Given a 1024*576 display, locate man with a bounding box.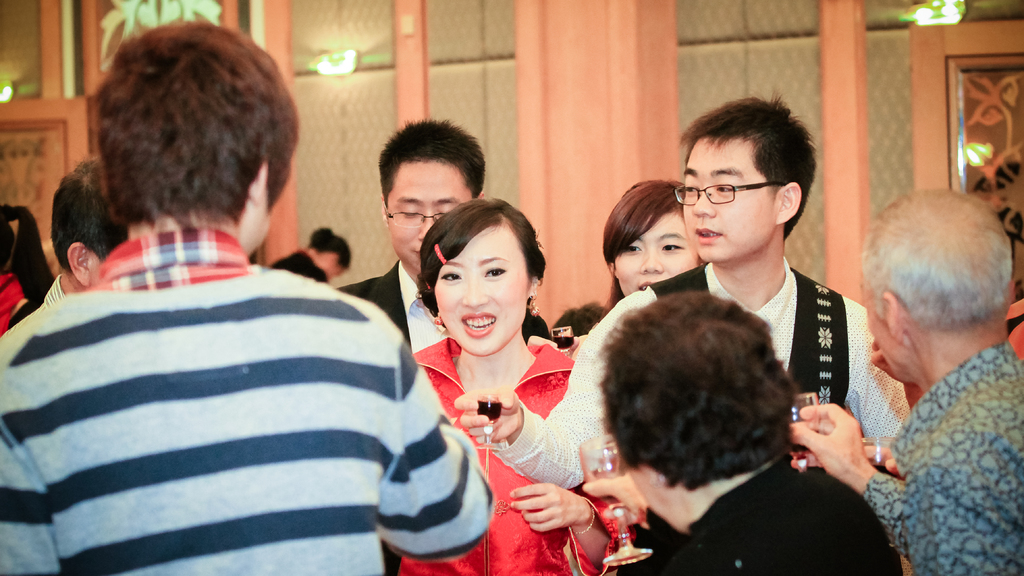
Located: (335, 117, 488, 367).
